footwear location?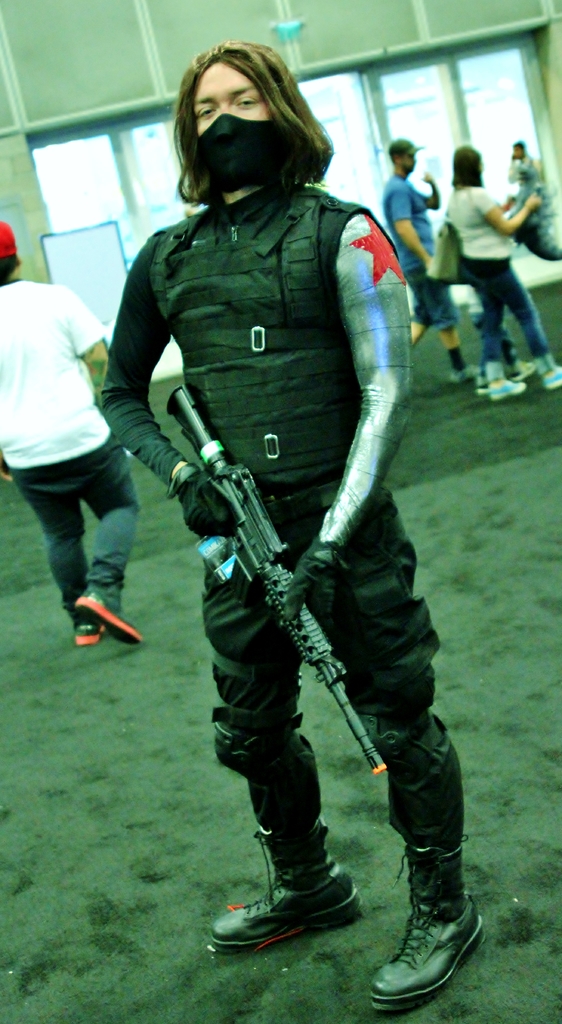
(544, 365, 561, 389)
